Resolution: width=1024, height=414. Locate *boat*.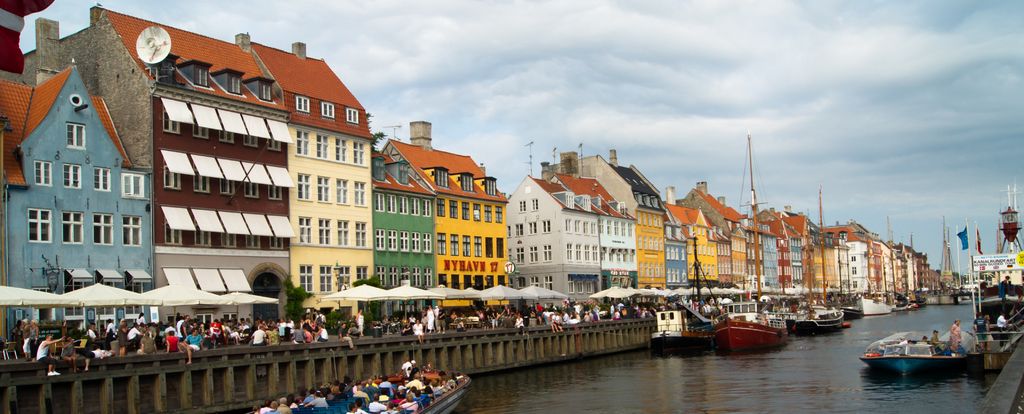
x1=710, y1=299, x2=792, y2=355.
